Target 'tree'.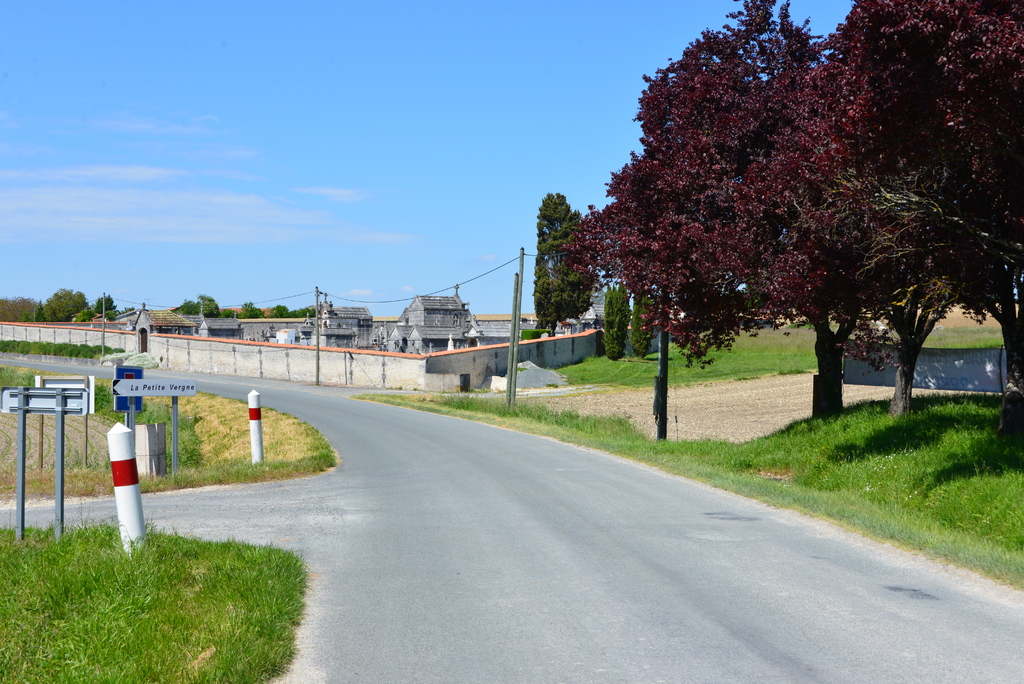
Target region: box=[26, 309, 34, 323].
